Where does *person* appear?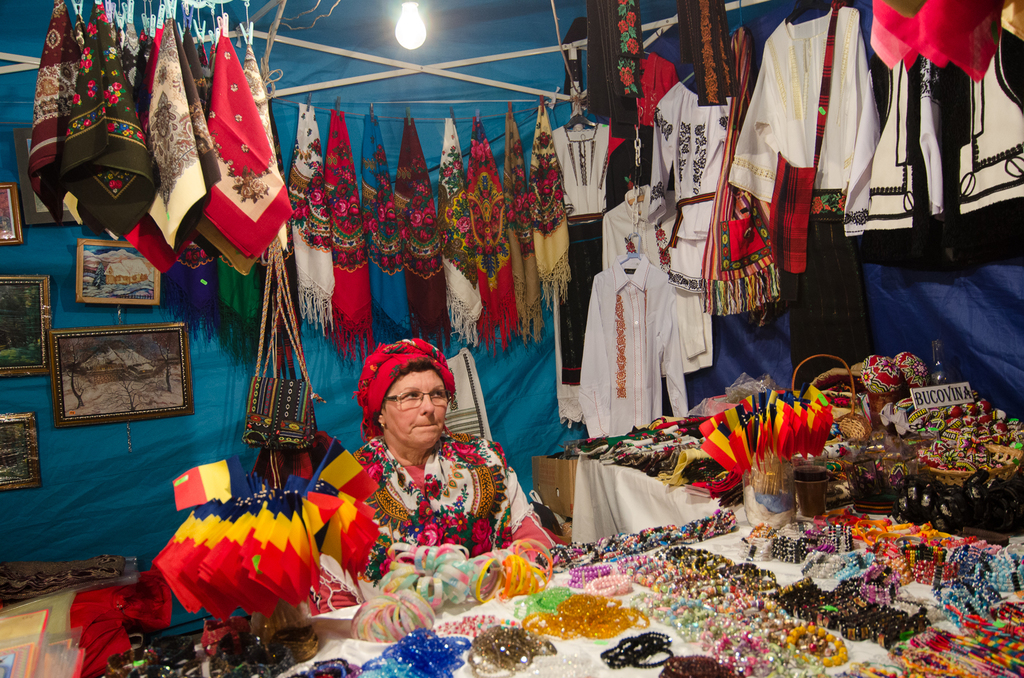
Appears at 307:334:560:634.
